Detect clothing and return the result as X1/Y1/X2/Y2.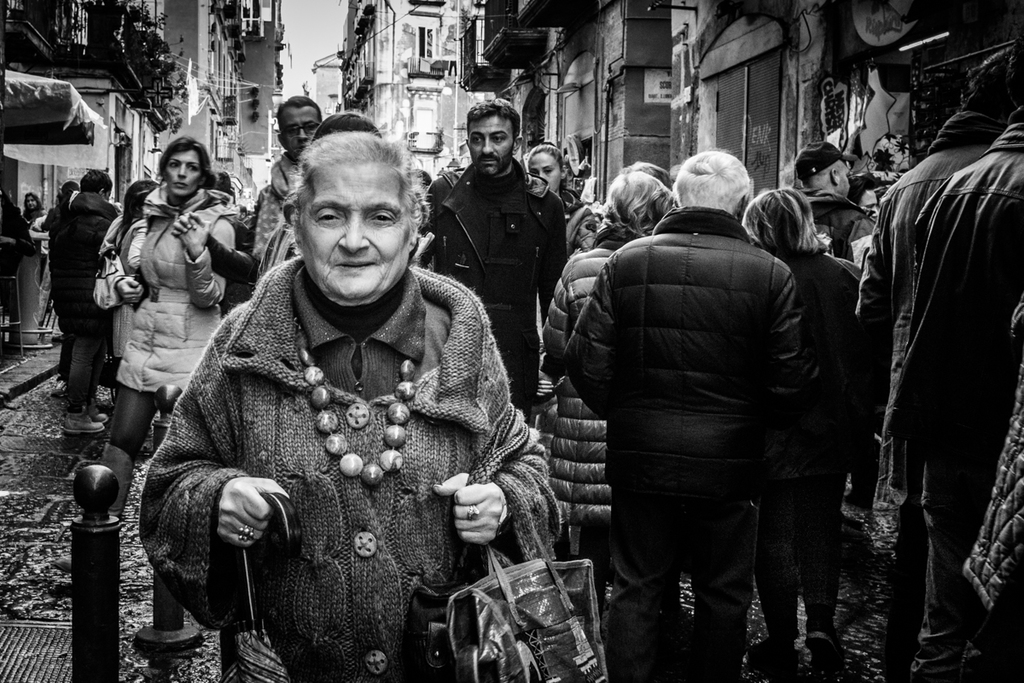
0/196/33/336.
